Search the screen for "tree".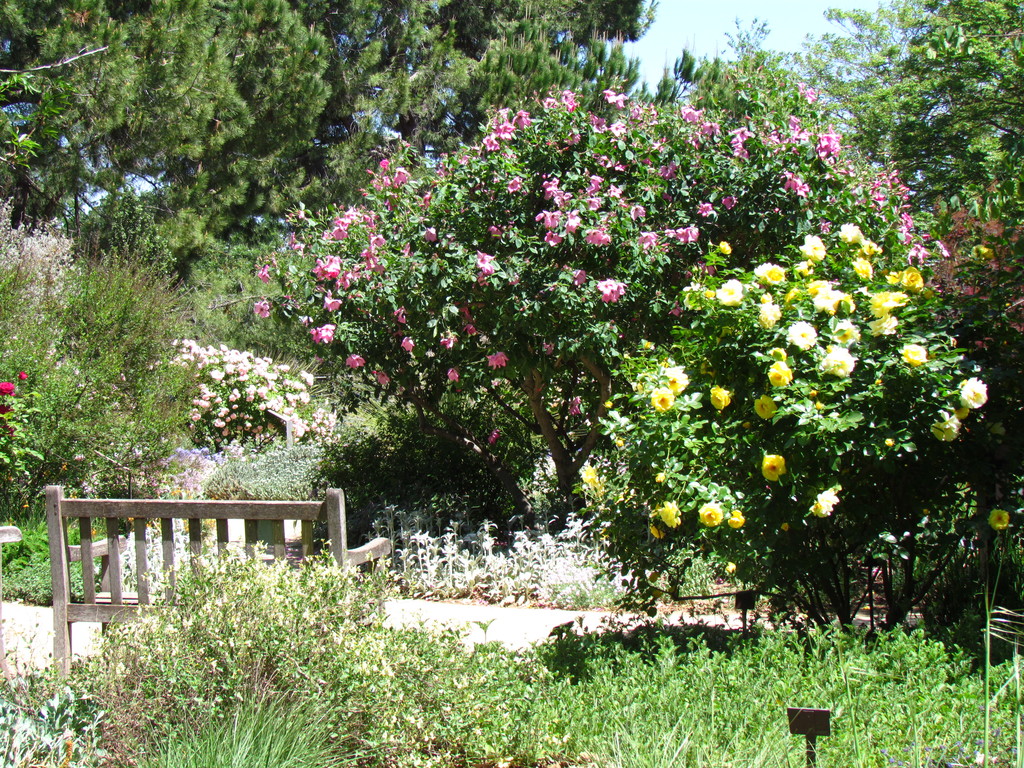
Found at l=772, t=0, r=1023, b=264.
